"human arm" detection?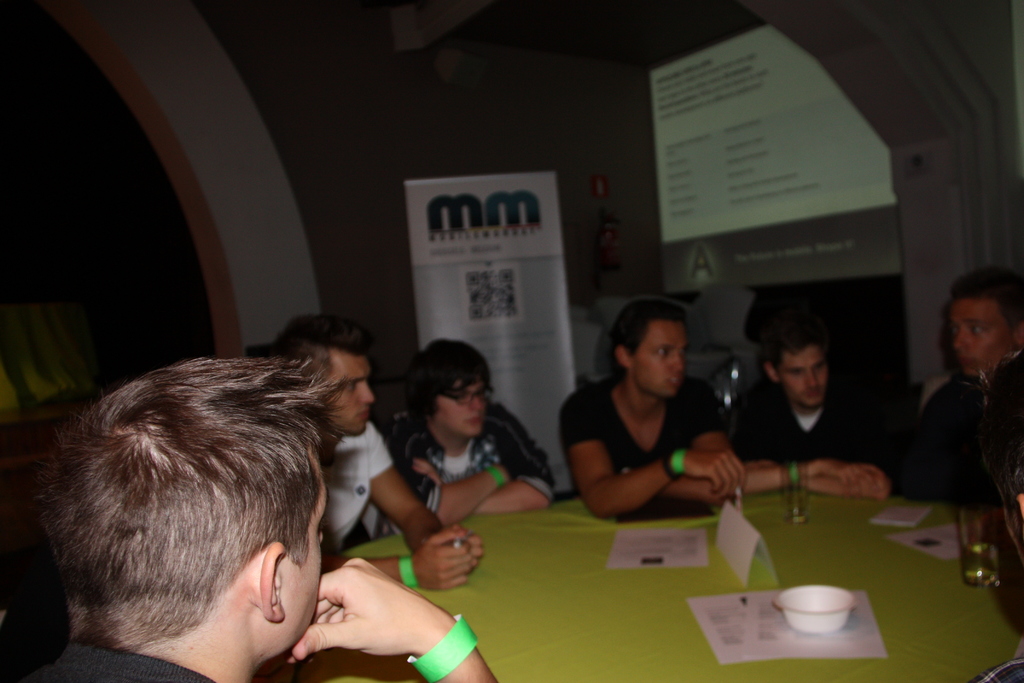
pyautogui.locateOnScreen(371, 424, 486, 568)
